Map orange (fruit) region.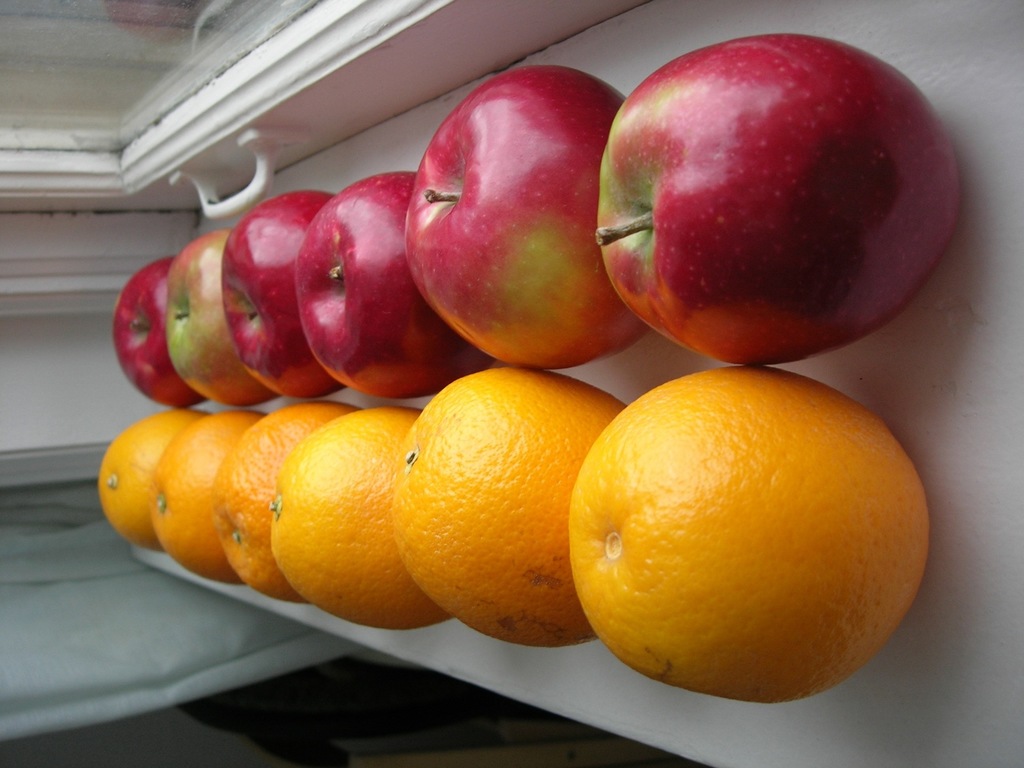
Mapped to x1=273, y1=410, x2=454, y2=632.
